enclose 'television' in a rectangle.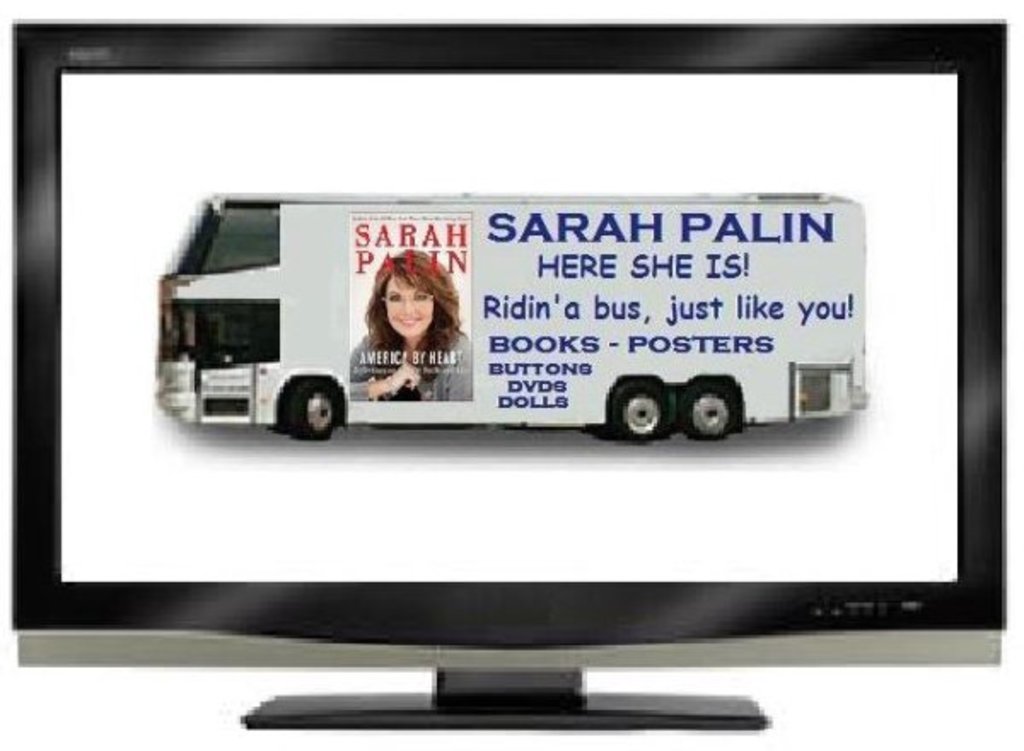
{"x1": 14, "y1": 20, "x2": 1009, "y2": 736}.
